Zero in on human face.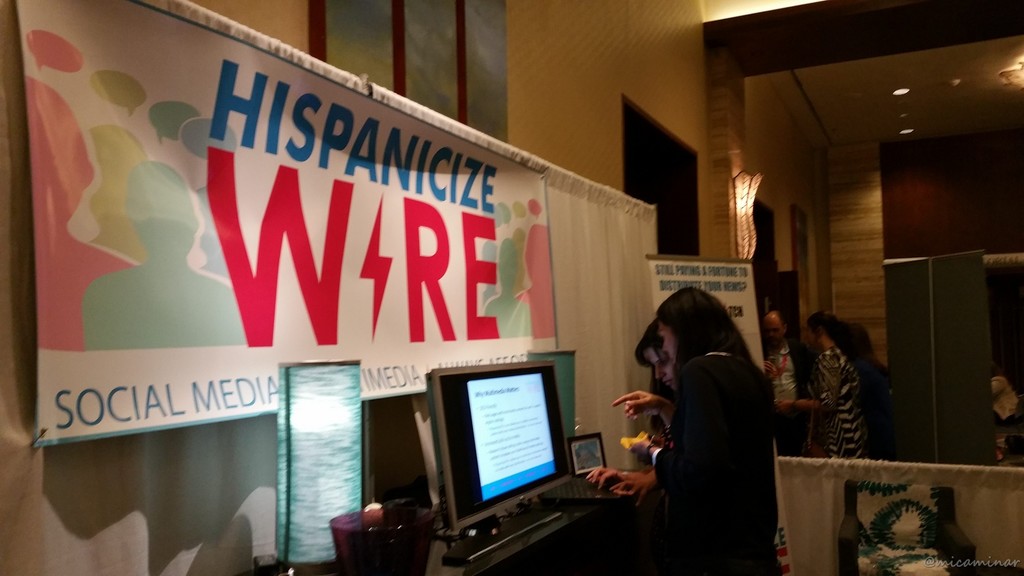
Zeroed in: BBox(657, 321, 676, 363).
